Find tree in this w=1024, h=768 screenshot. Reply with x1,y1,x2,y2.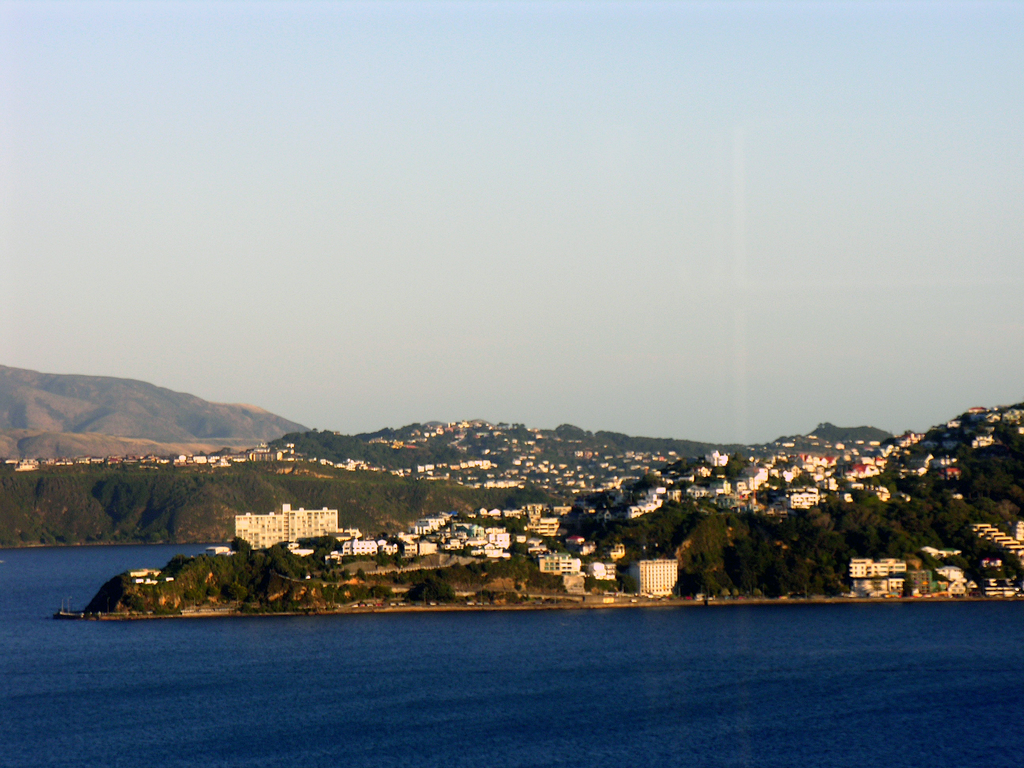
589,410,1023,602.
